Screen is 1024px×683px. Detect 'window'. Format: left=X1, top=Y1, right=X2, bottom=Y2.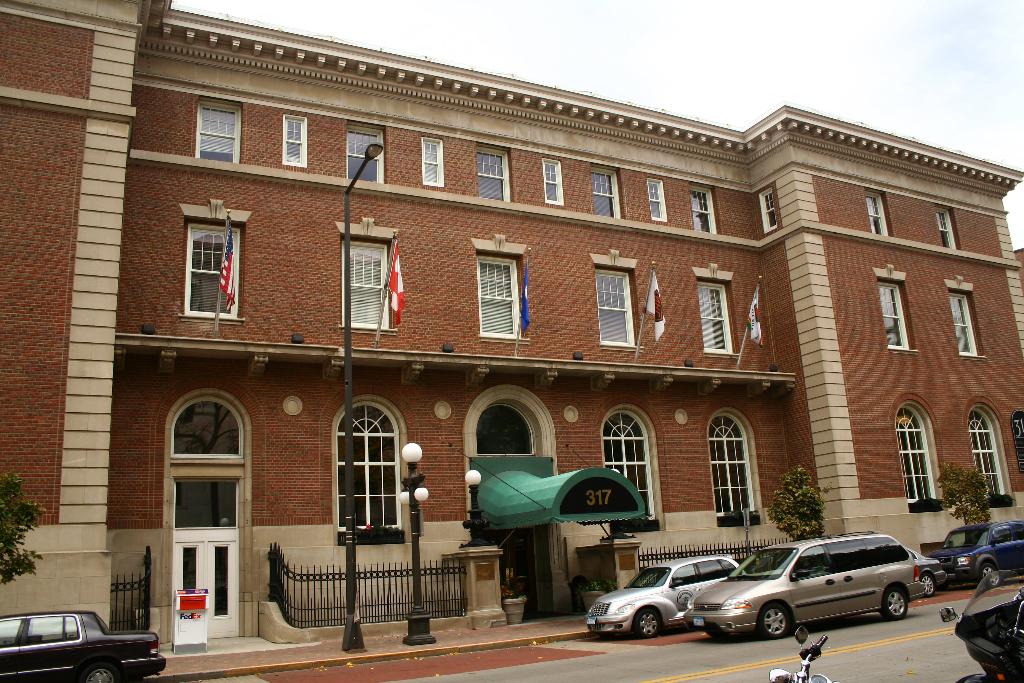
left=280, top=114, right=308, bottom=168.
